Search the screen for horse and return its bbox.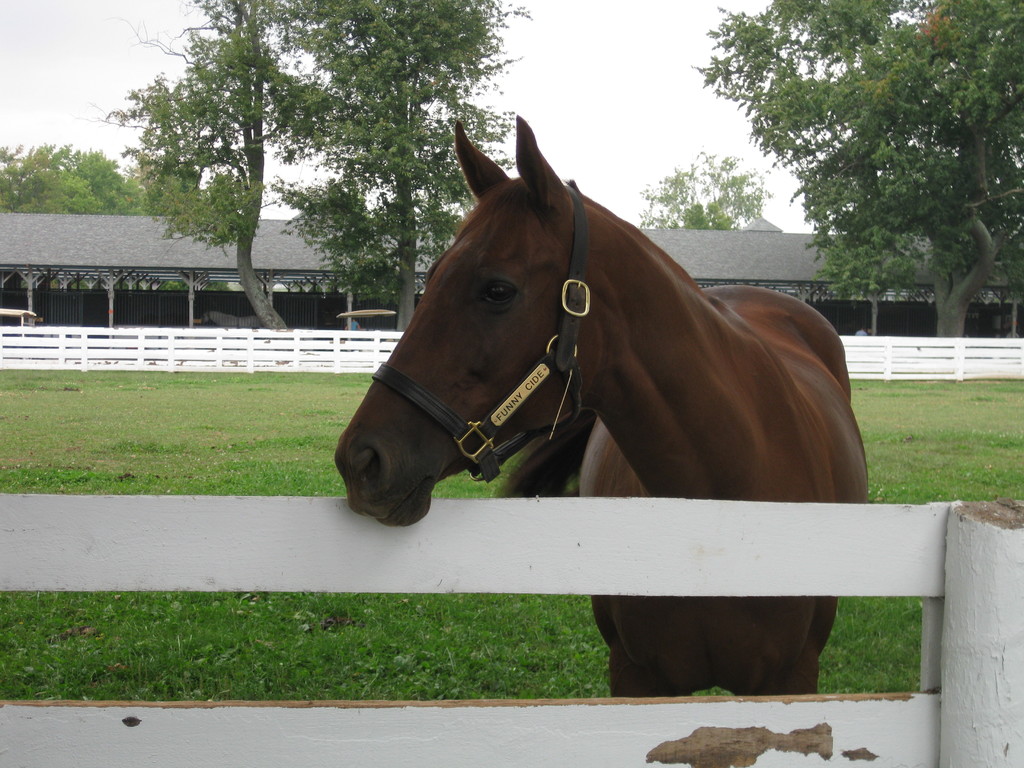
Found: pyautogui.locateOnScreen(334, 113, 868, 701).
